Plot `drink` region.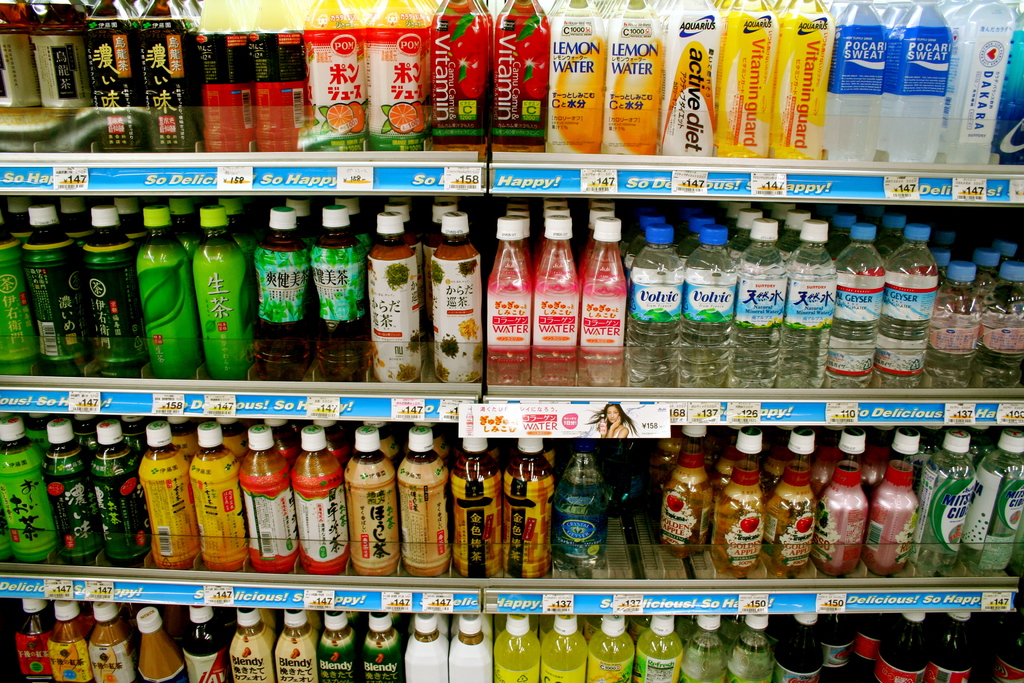
Plotted at [x1=558, y1=458, x2=614, y2=570].
